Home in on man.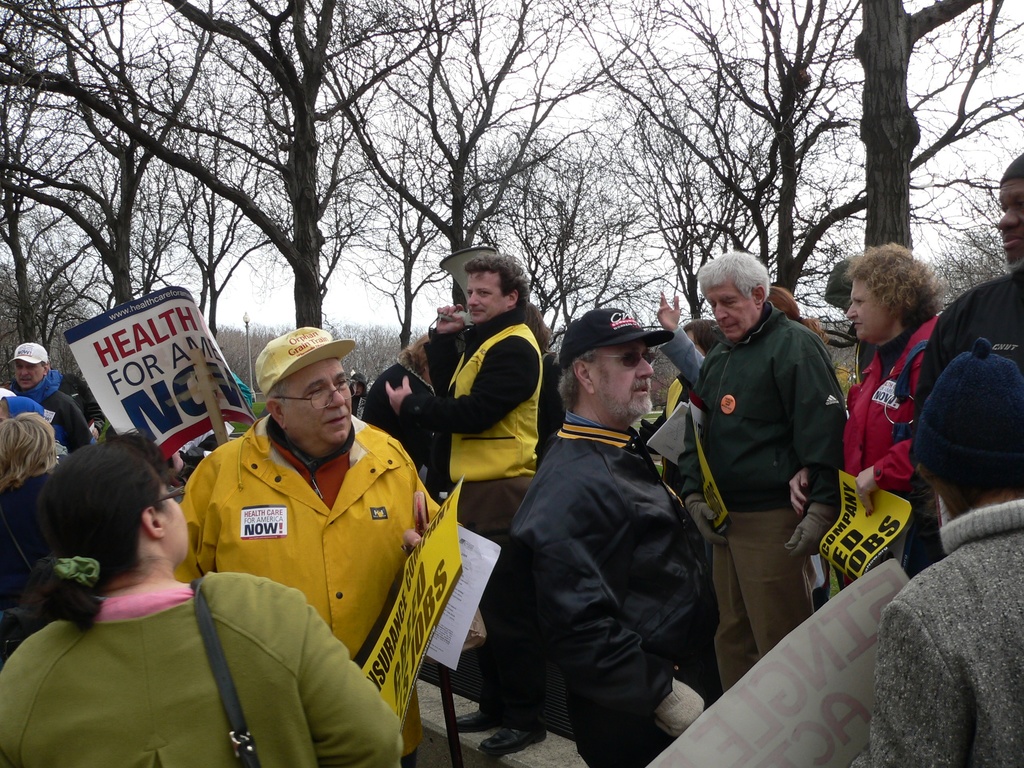
Homed in at [914,150,1023,420].
